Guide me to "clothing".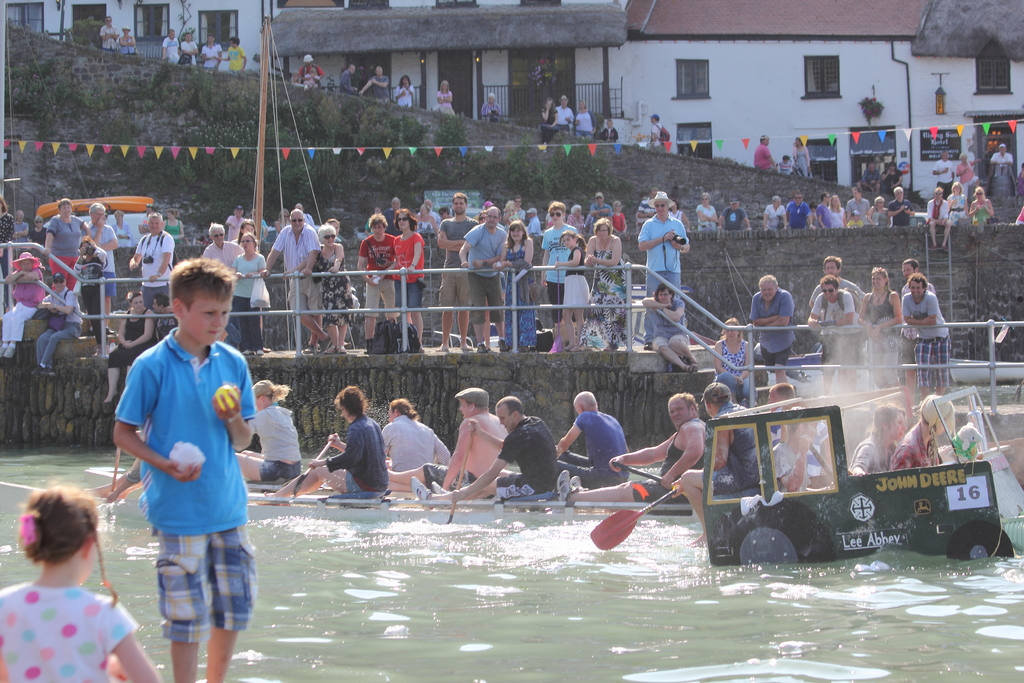
Guidance: bbox=(119, 33, 138, 57).
